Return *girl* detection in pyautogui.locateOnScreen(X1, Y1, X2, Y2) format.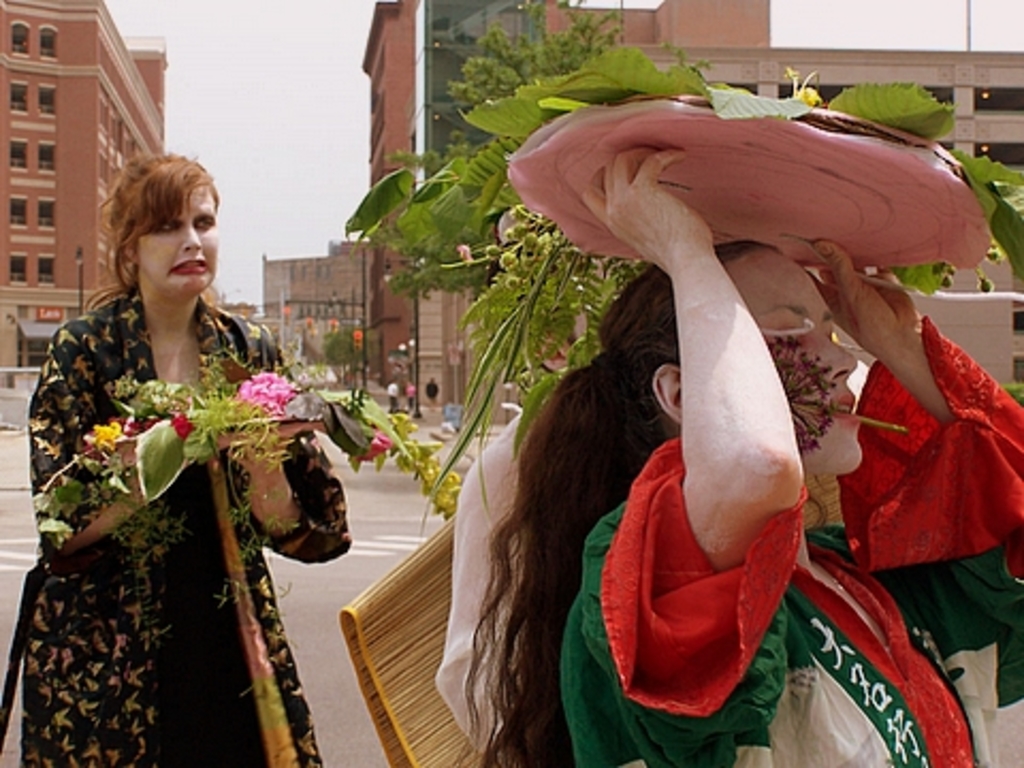
pyautogui.locateOnScreen(9, 147, 346, 766).
